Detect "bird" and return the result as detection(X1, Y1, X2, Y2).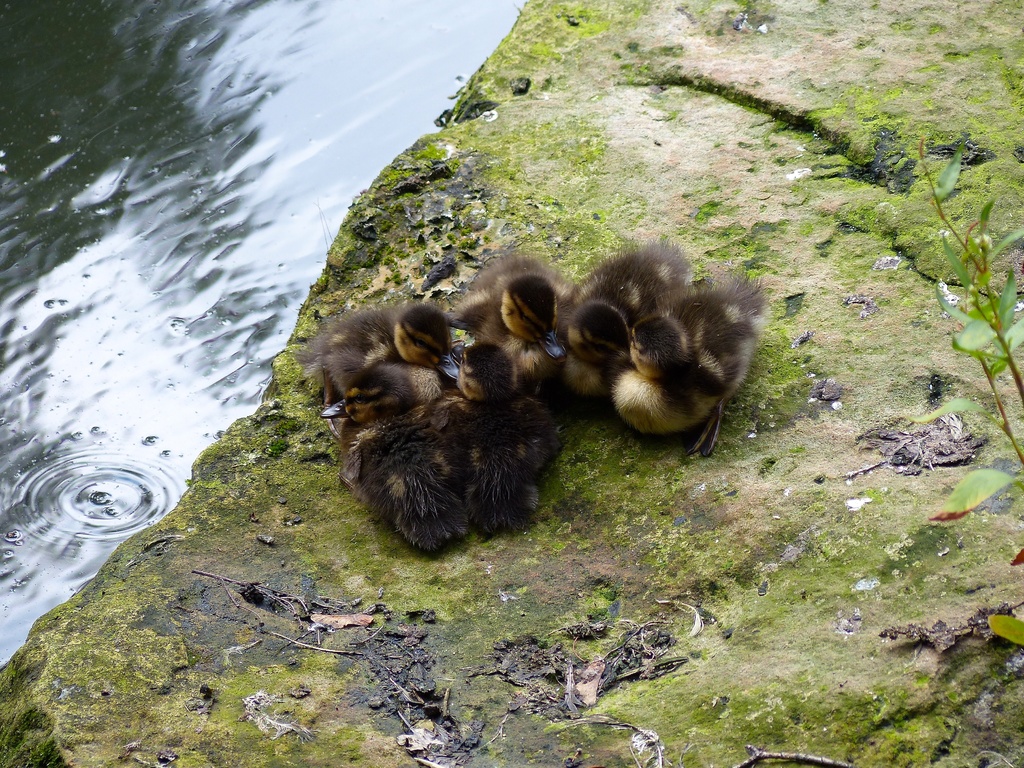
detection(341, 356, 465, 543).
